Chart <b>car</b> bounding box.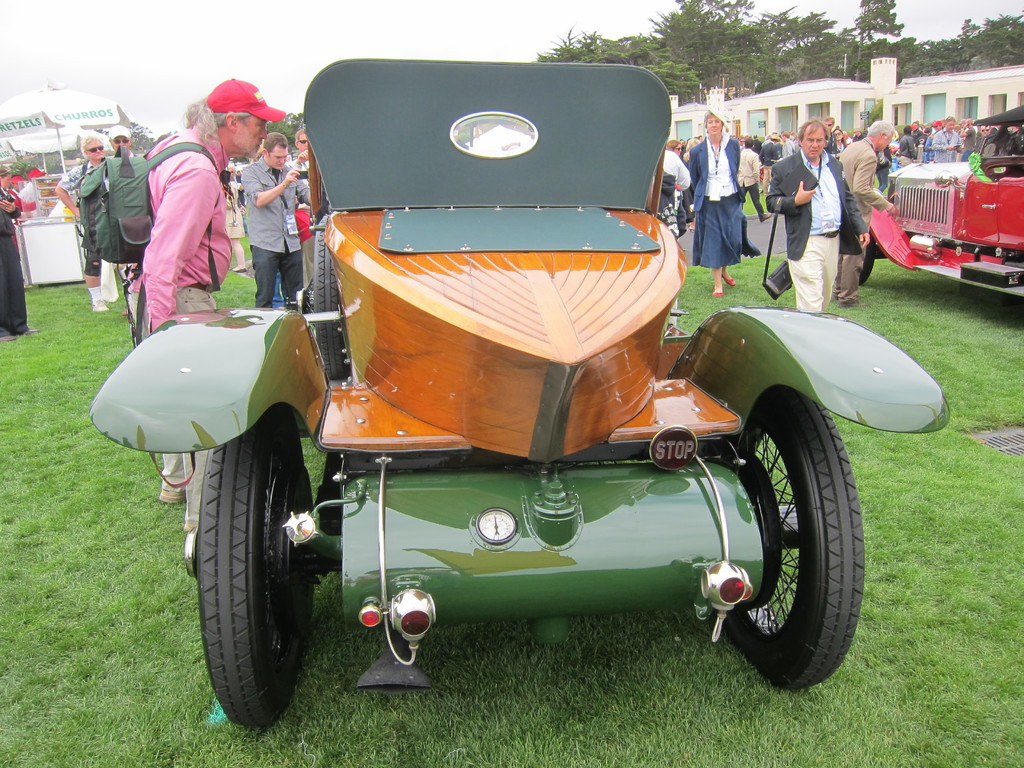
Charted: box=[852, 104, 1023, 305].
